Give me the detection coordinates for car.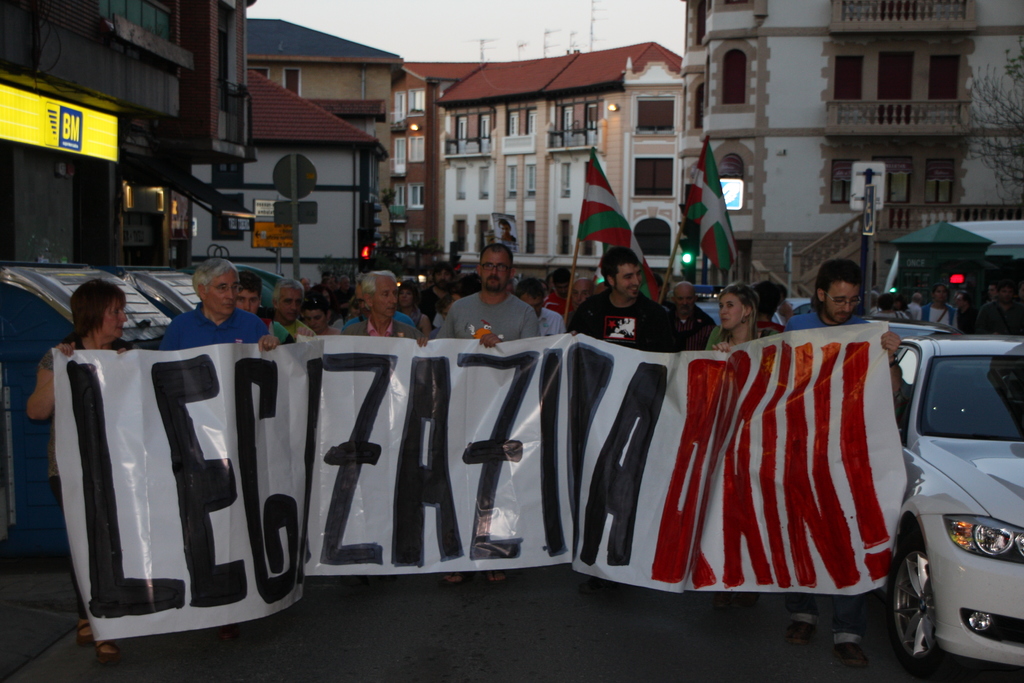
{"x1": 787, "y1": 297, "x2": 812, "y2": 312}.
